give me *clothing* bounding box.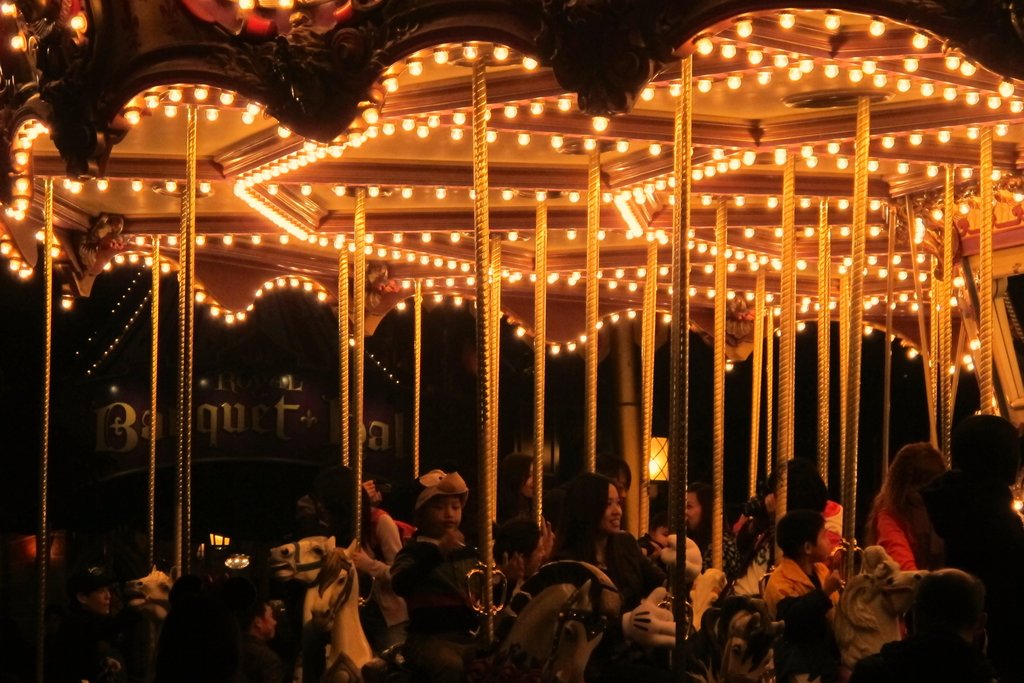
l=554, t=522, r=652, b=618.
